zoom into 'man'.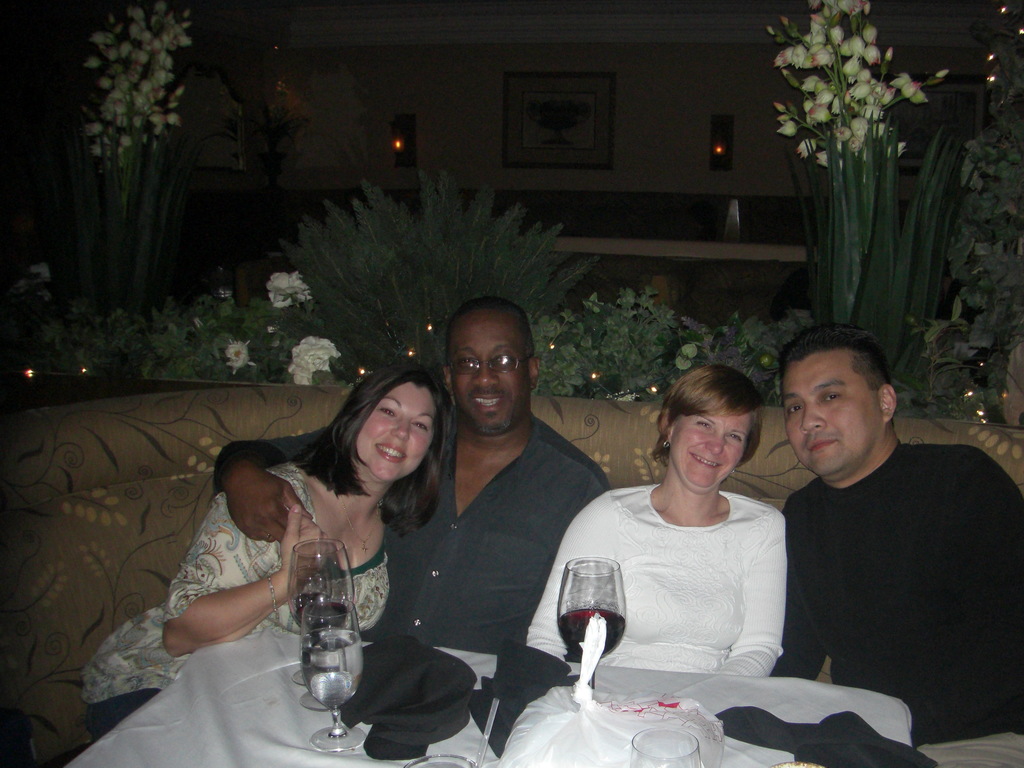
Zoom target: box(211, 296, 613, 659).
